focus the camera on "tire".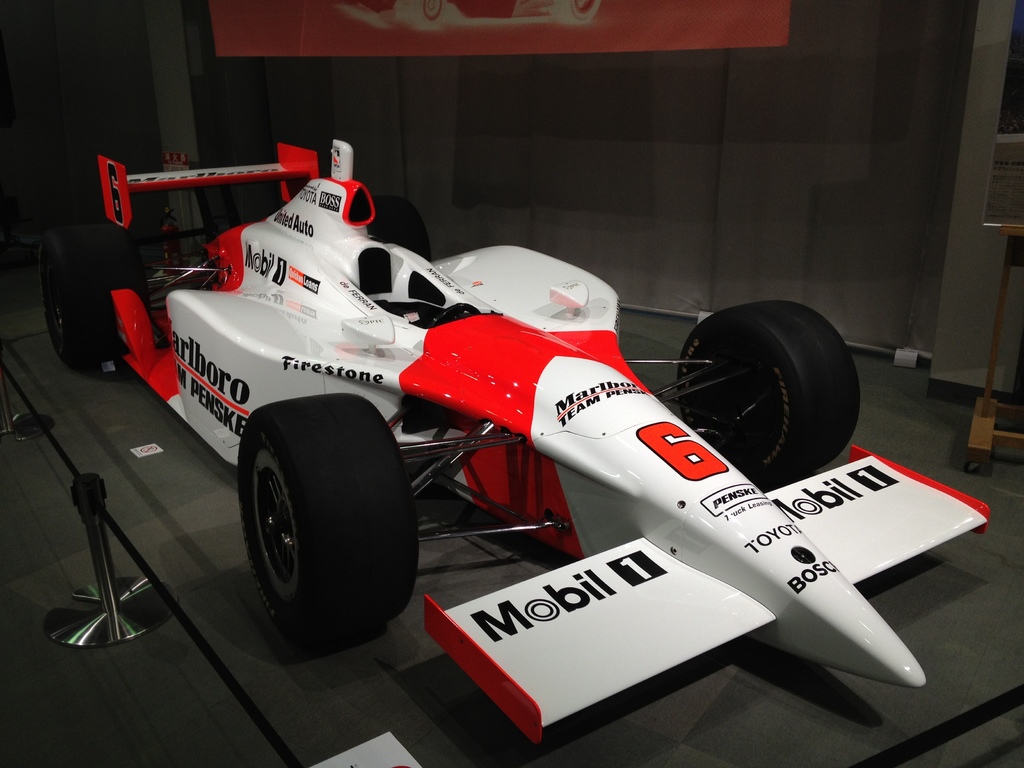
Focus region: x1=367, y1=196, x2=432, y2=262.
